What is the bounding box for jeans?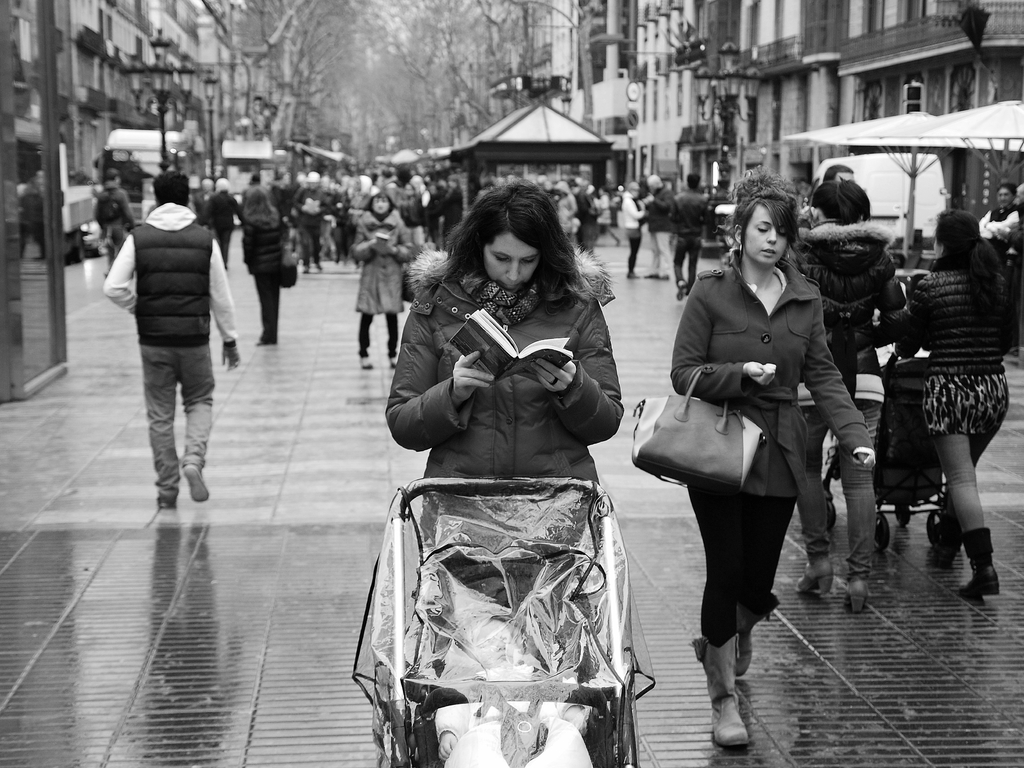
x1=123, y1=351, x2=202, y2=502.
